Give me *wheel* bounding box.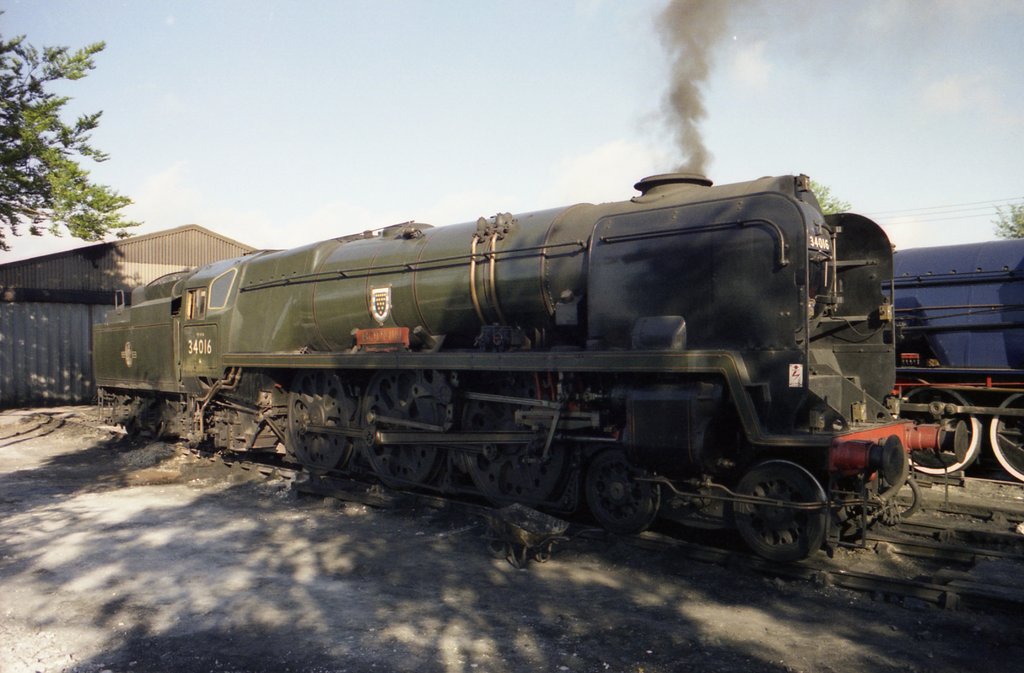
367, 371, 447, 484.
